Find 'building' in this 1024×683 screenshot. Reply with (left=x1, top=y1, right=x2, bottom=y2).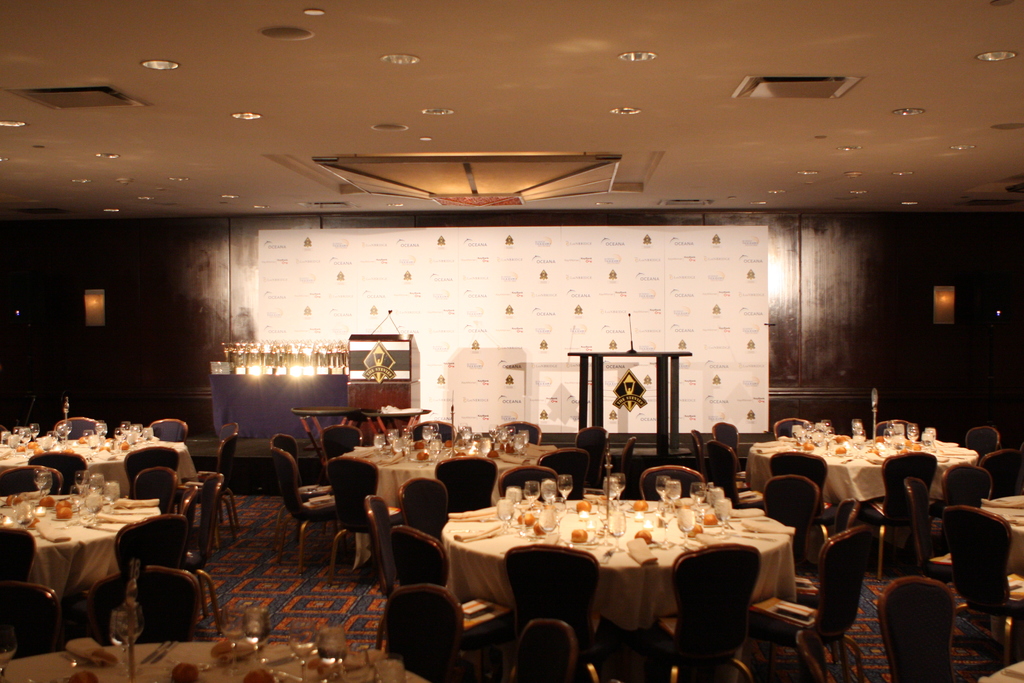
(left=0, top=0, right=1023, bottom=682).
